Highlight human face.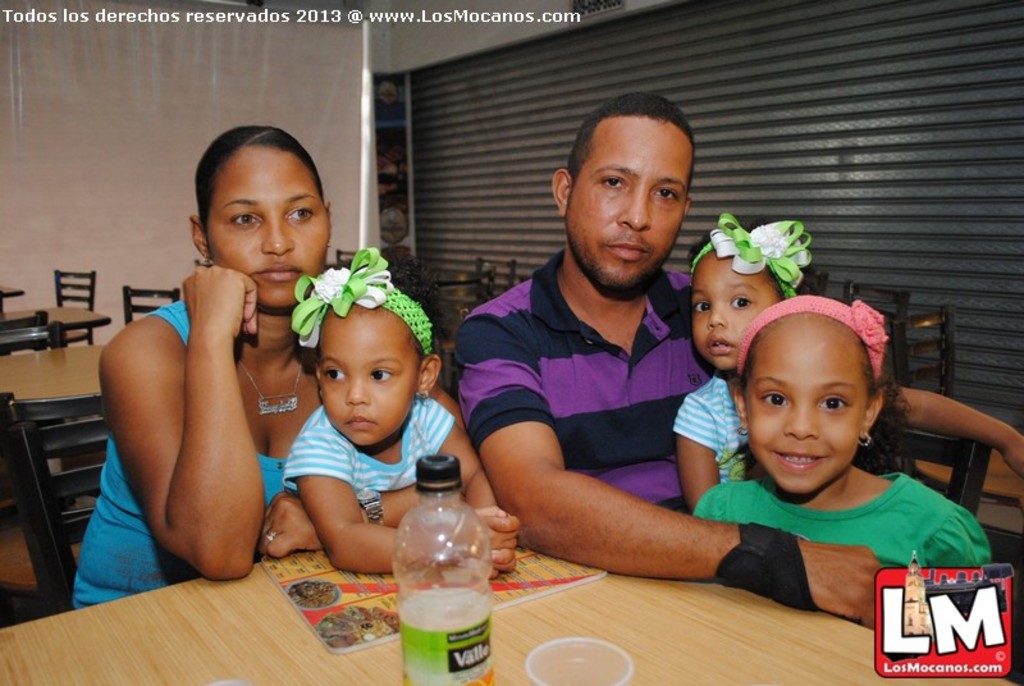
Highlighted region: [566,115,694,292].
